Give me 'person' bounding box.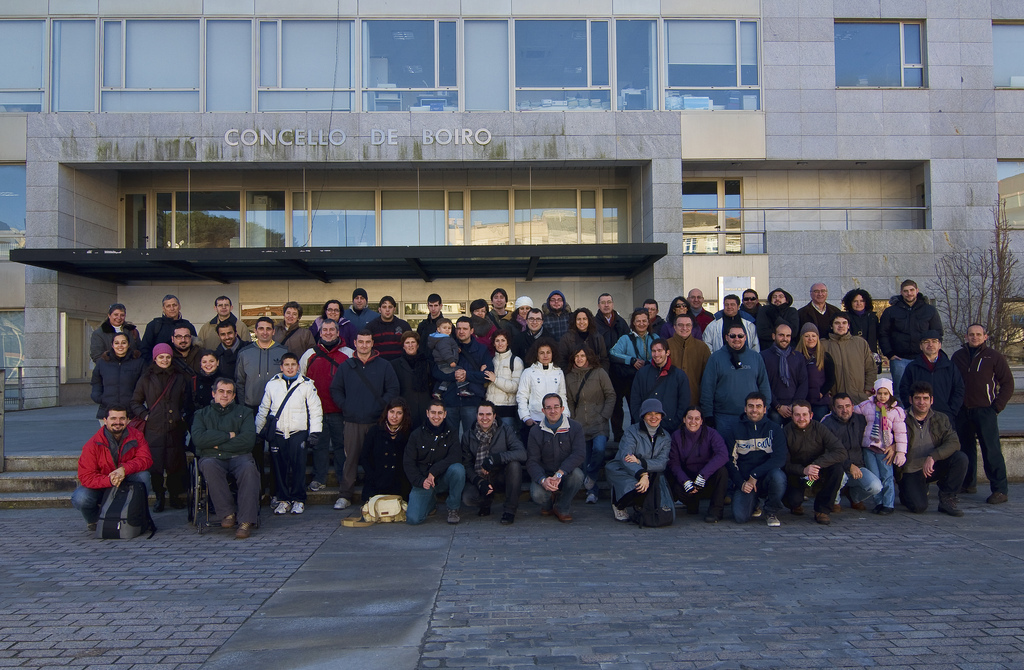
box(666, 293, 702, 339).
